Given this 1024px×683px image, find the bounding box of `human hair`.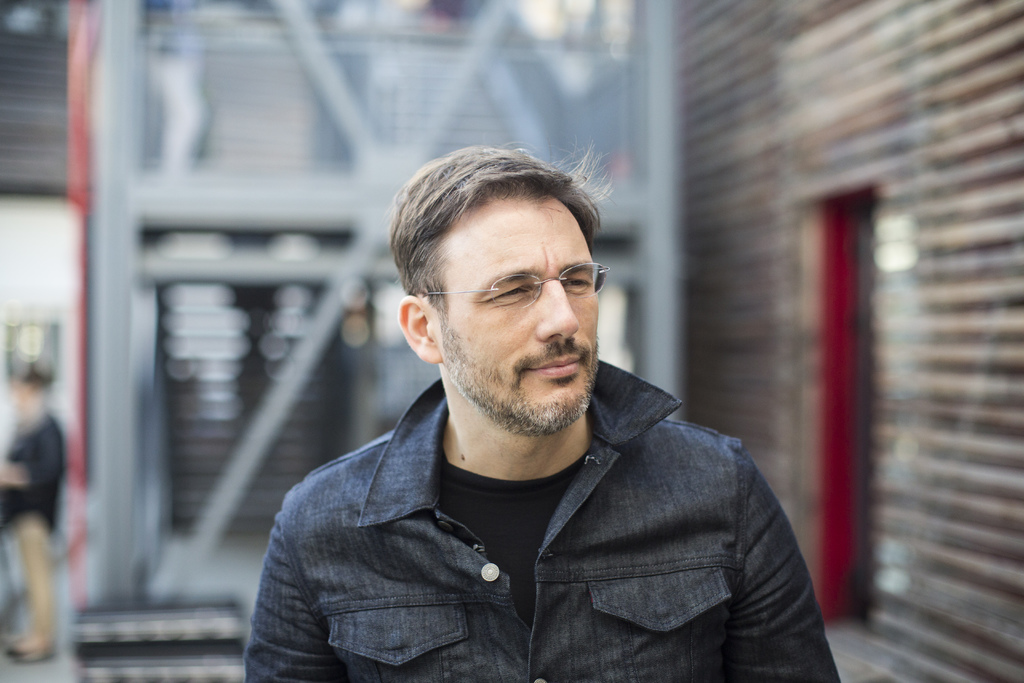
l=14, t=361, r=52, b=391.
